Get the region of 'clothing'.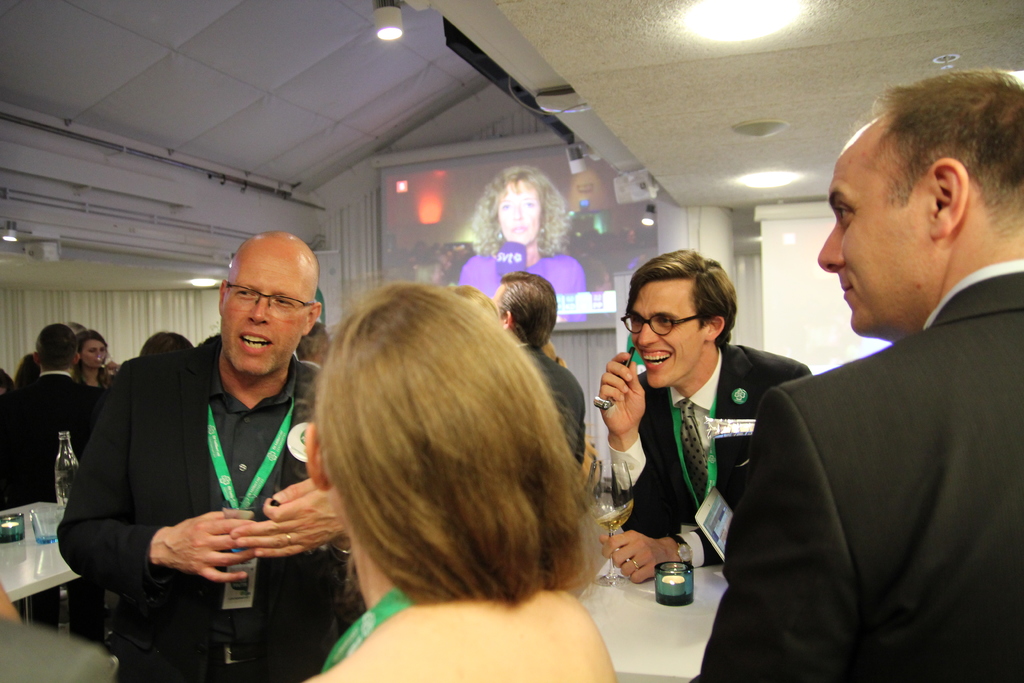
516, 343, 584, 468.
